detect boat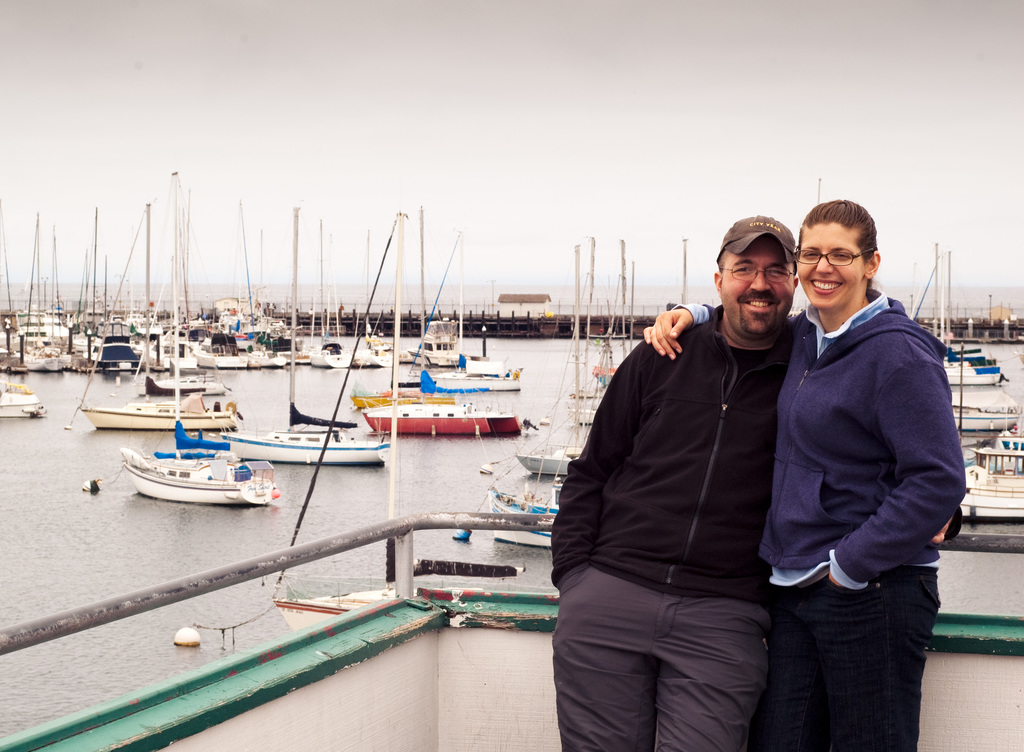
[217,201,388,469]
